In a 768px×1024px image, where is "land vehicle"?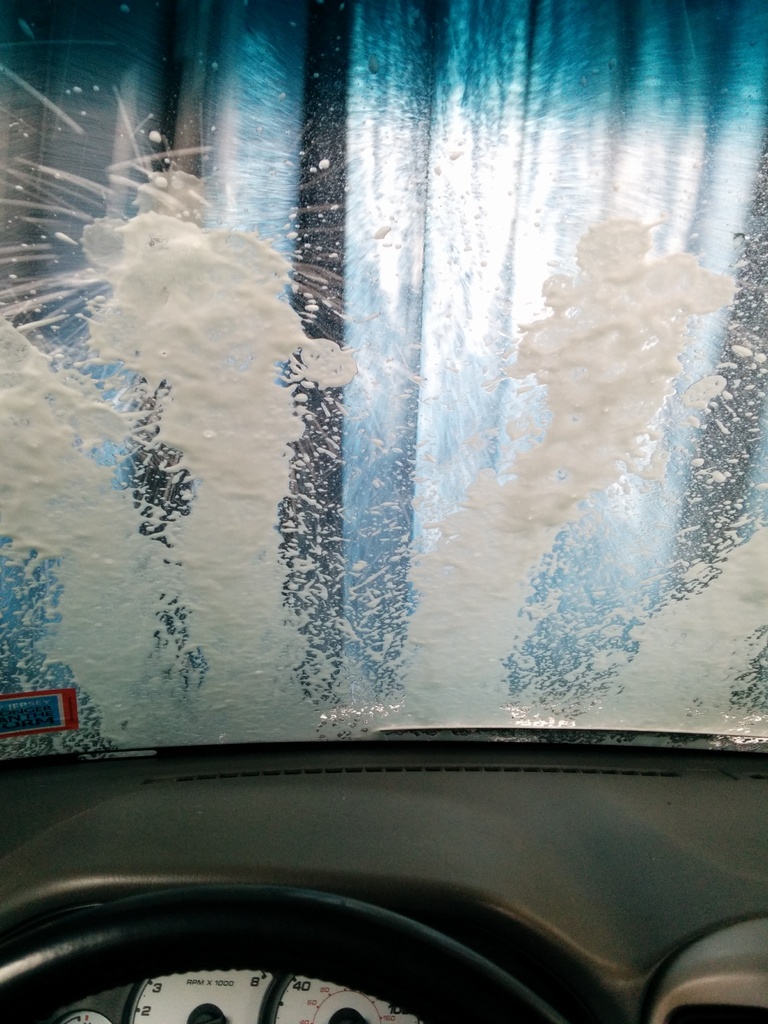
Rect(0, 0, 767, 1023).
